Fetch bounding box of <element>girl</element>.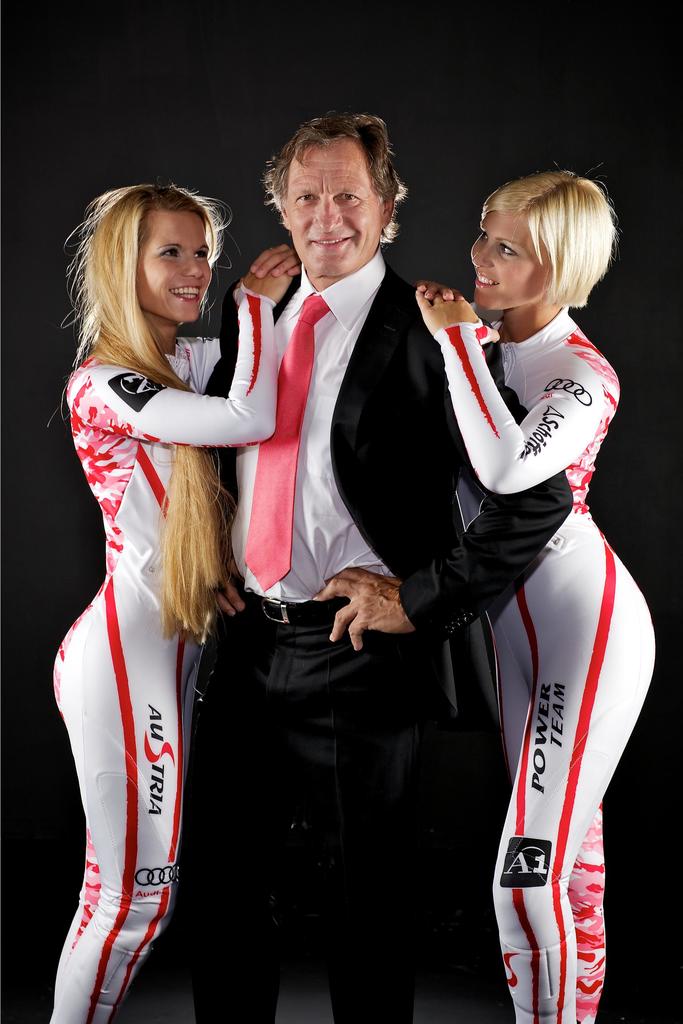
Bbox: x1=418 y1=163 x2=659 y2=1023.
